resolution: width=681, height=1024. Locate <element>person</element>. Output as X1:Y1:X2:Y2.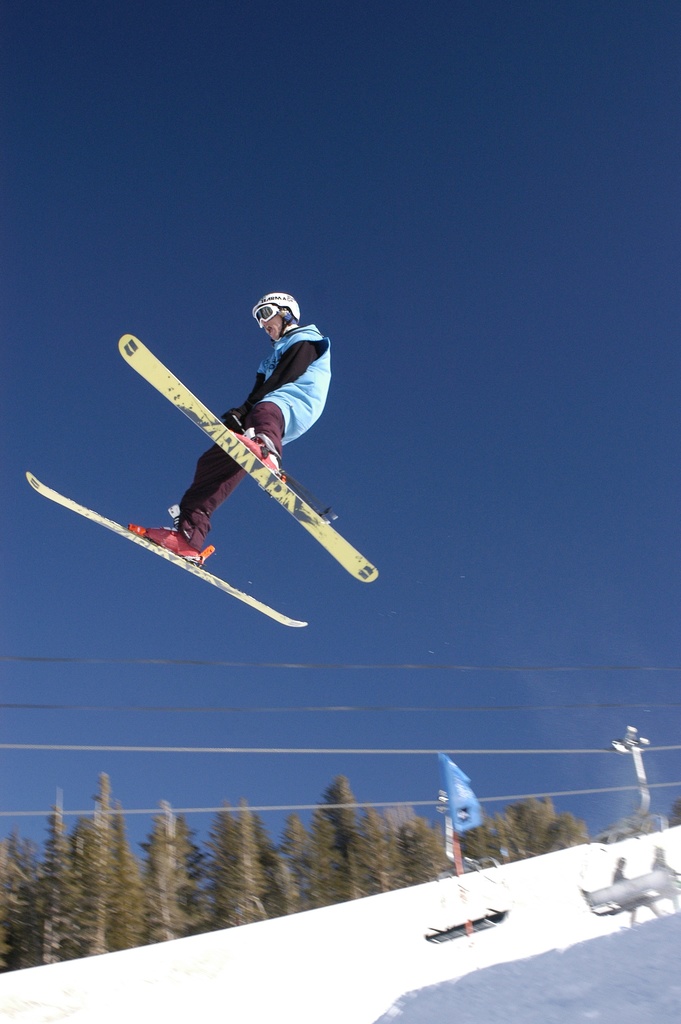
208:282:332:519.
